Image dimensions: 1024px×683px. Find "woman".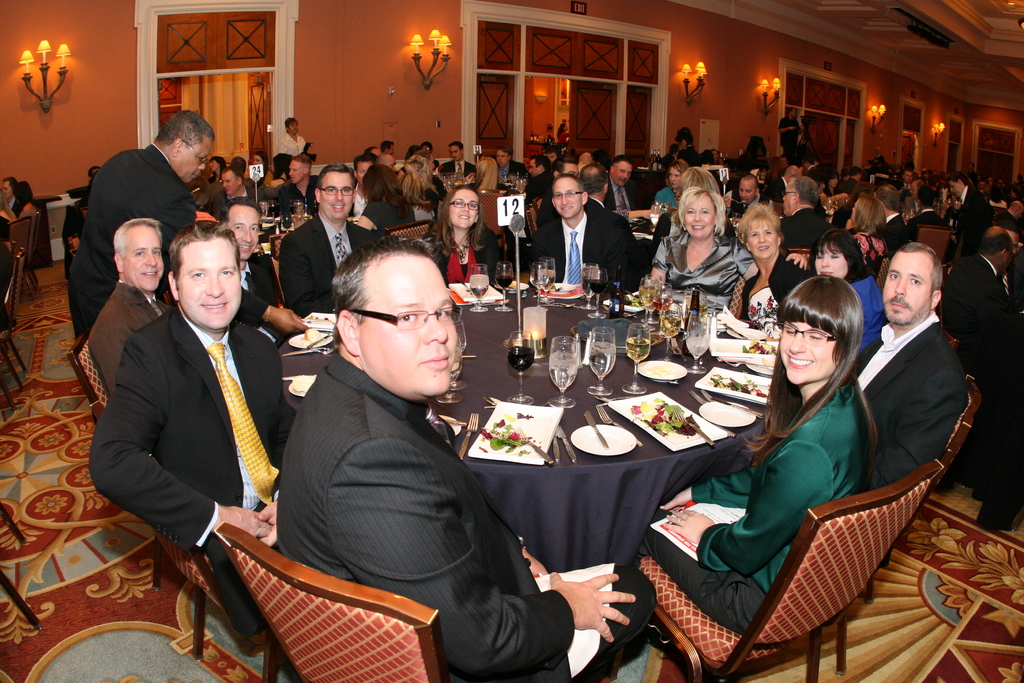
(x1=653, y1=188, x2=749, y2=313).
